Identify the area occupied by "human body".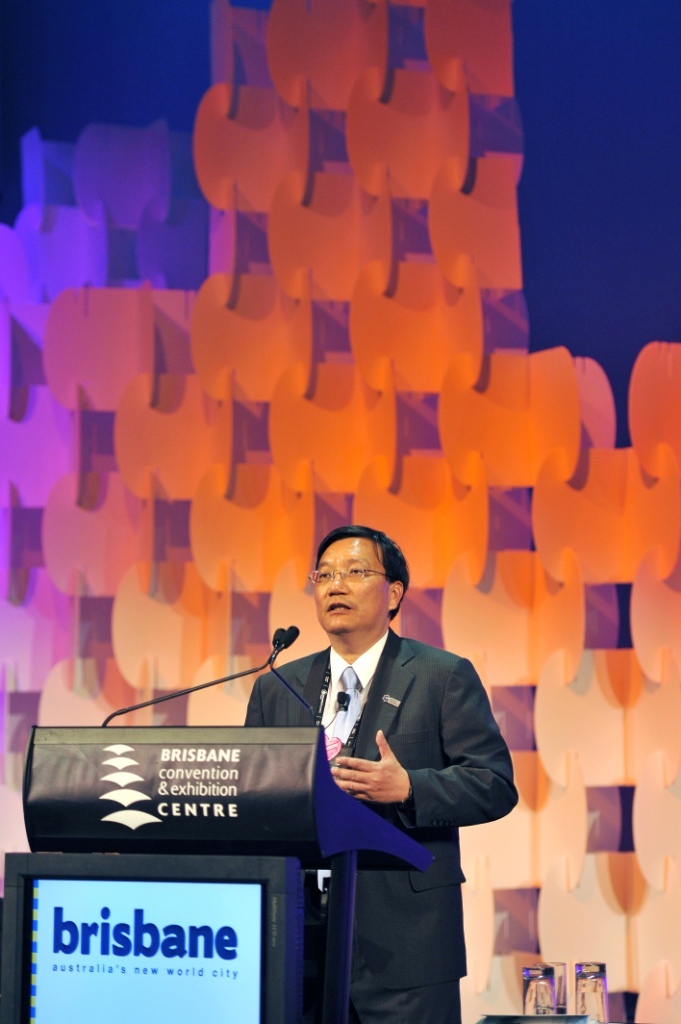
Area: [left=262, top=534, right=508, bottom=985].
